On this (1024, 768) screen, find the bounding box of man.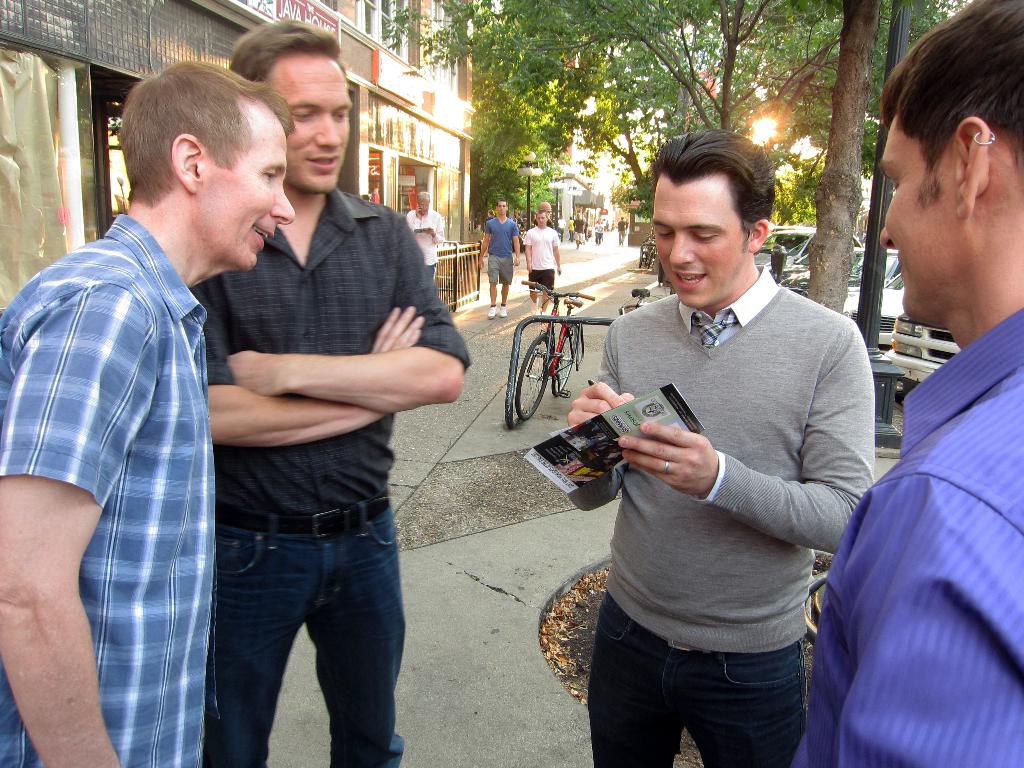
Bounding box: bbox=(563, 147, 883, 753).
